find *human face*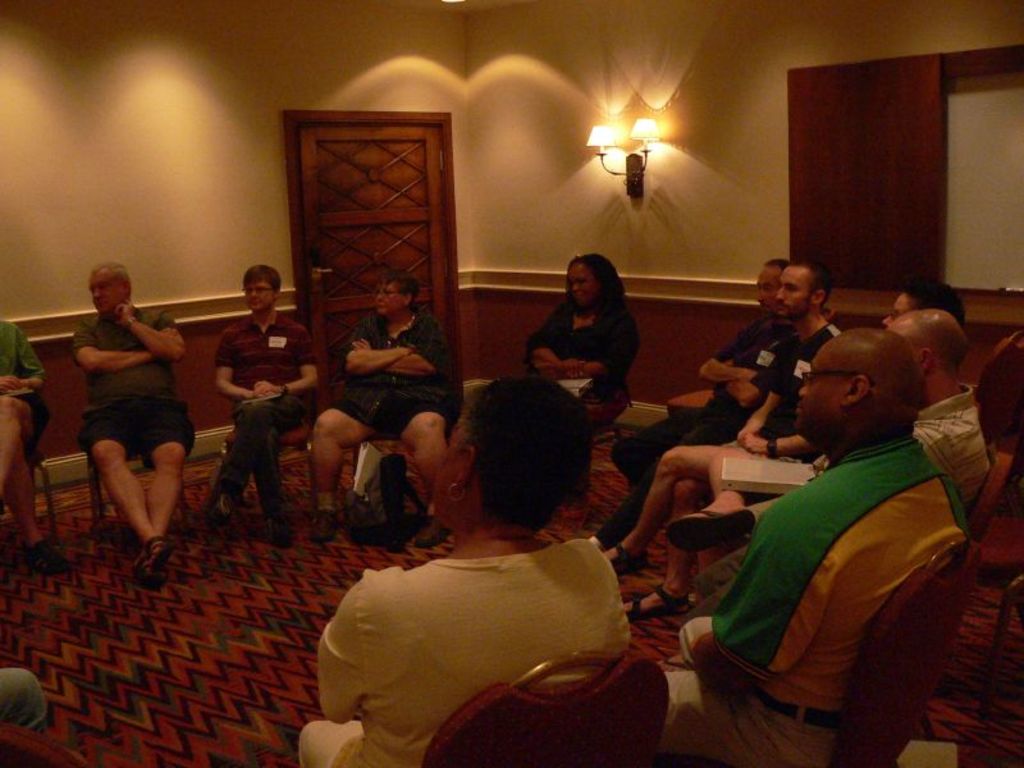
[90,268,120,316]
